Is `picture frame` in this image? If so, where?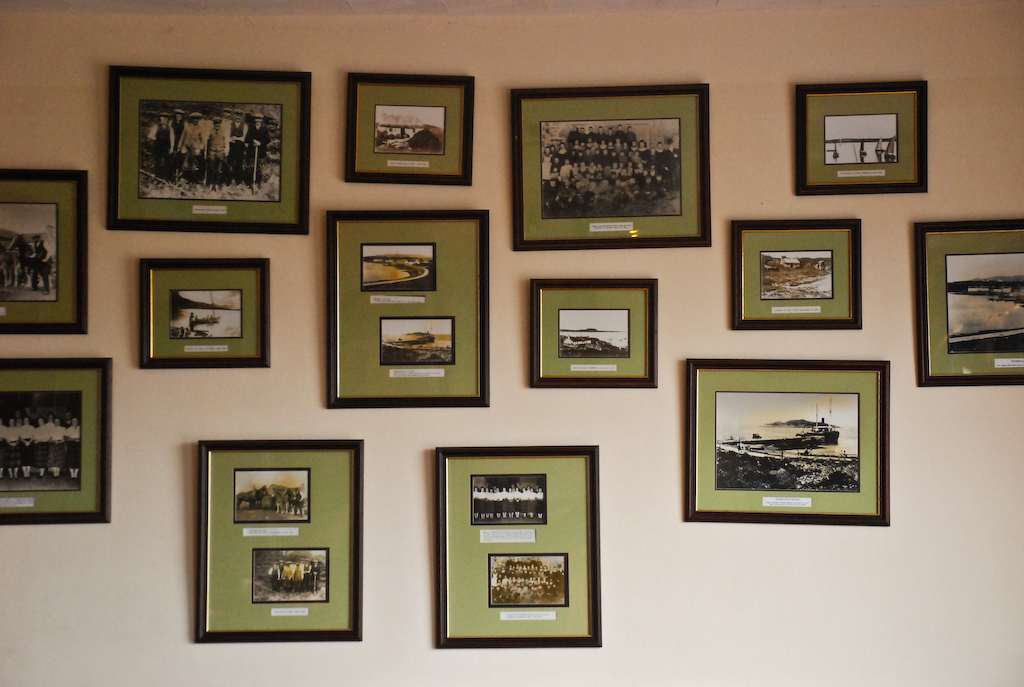
Yes, at <region>530, 277, 661, 389</region>.
